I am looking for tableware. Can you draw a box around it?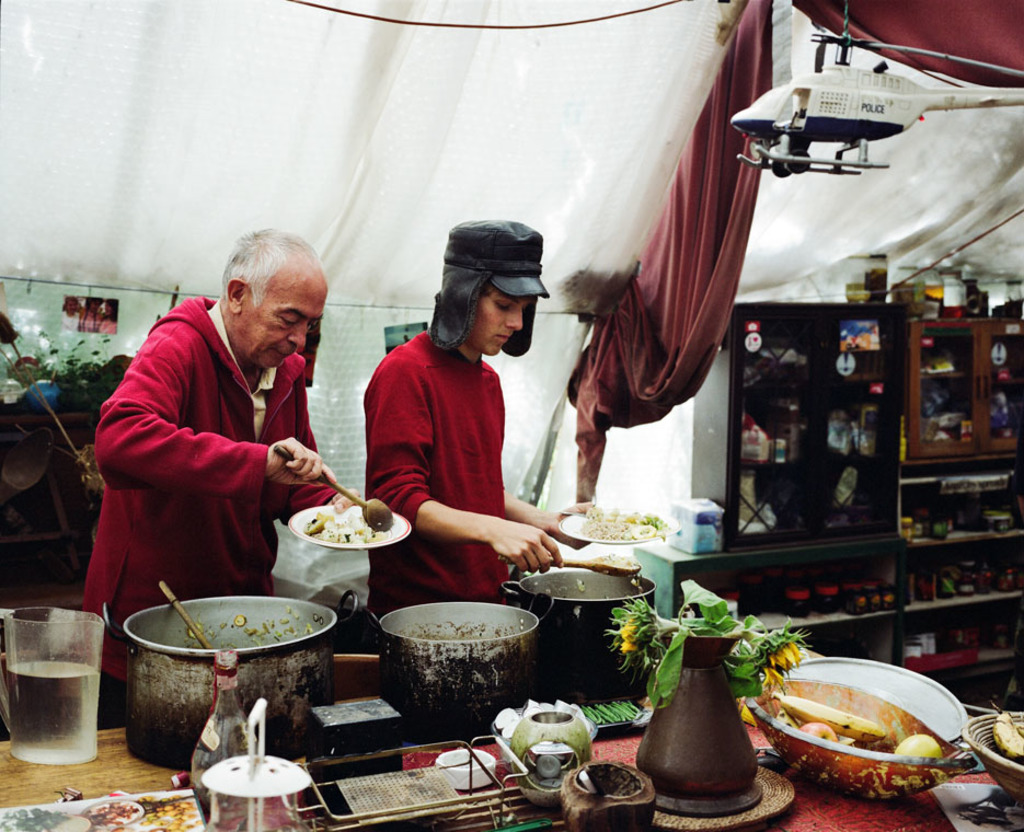
Sure, the bounding box is rect(277, 449, 391, 531).
